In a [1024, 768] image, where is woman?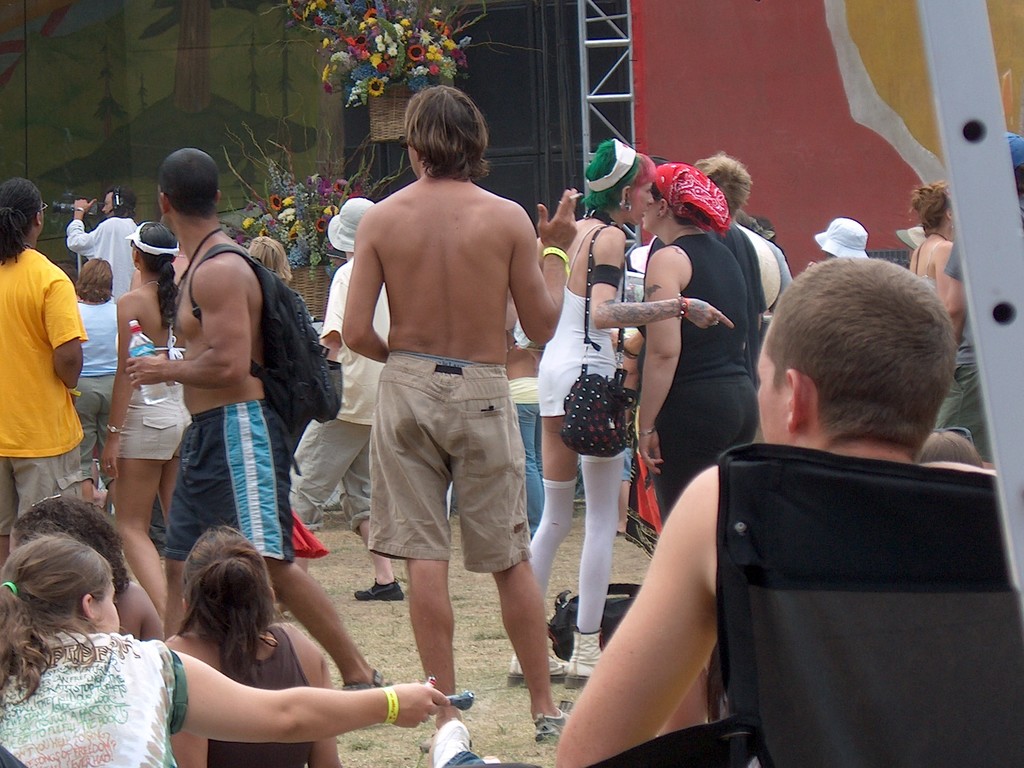
{"x1": 910, "y1": 180, "x2": 957, "y2": 340}.
